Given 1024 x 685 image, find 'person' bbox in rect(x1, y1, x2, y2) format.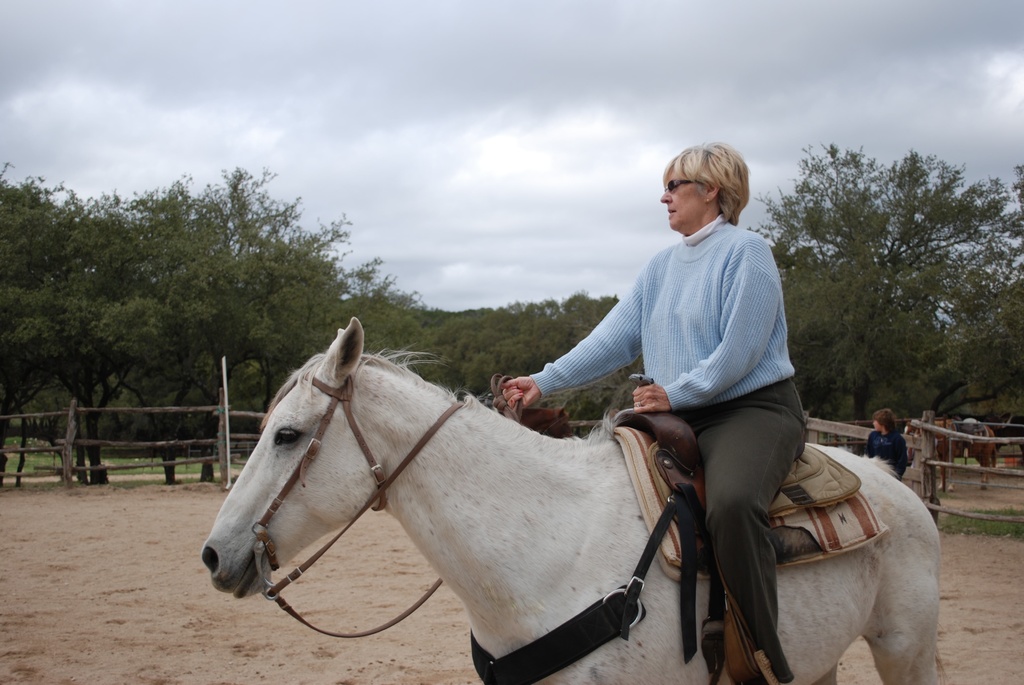
rect(862, 409, 917, 485).
